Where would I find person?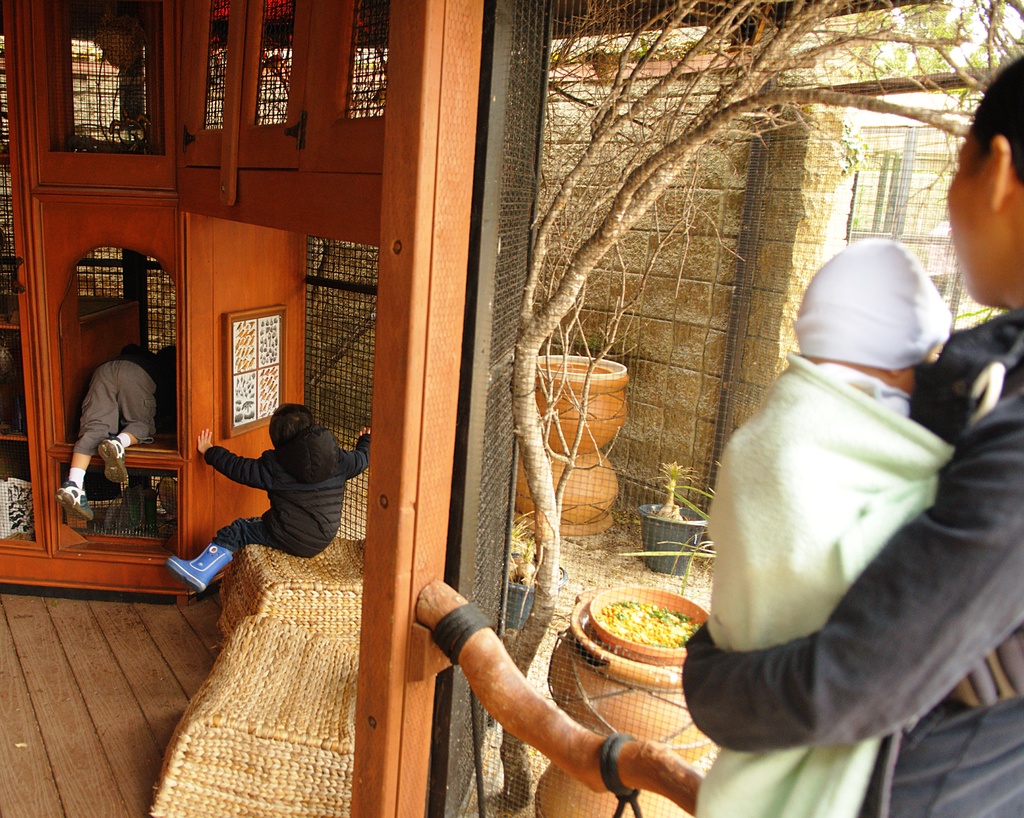
At left=687, top=59, right=1023, bottom=817.
